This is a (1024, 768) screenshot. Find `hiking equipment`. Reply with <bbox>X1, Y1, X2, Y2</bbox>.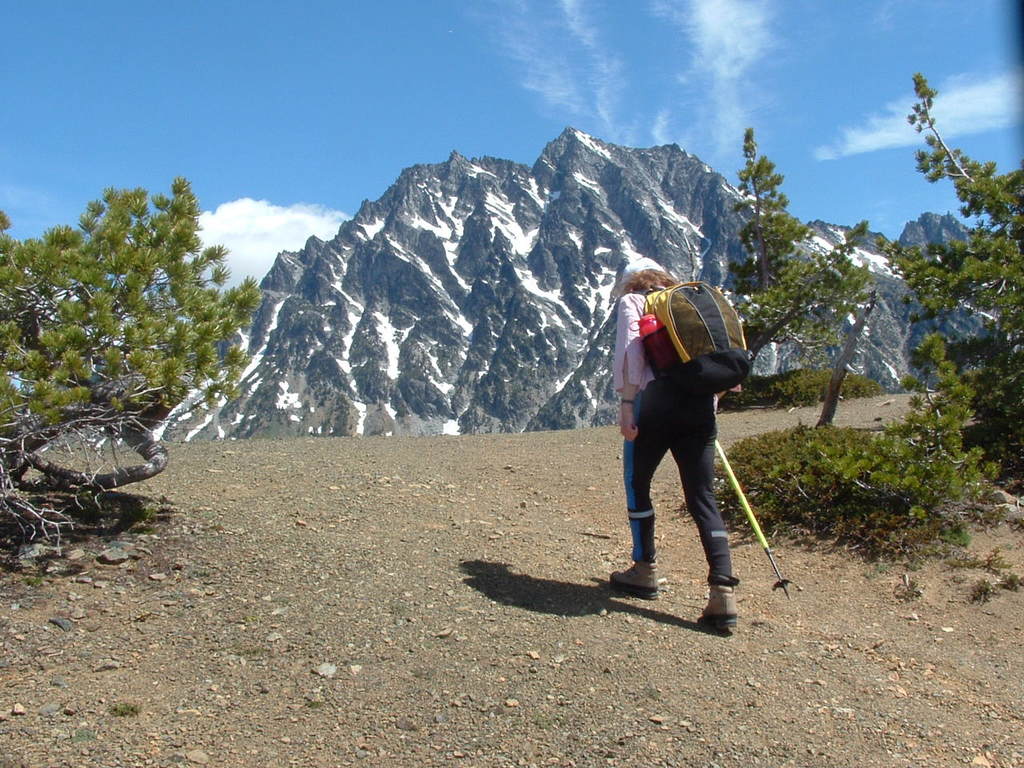
<bbox>712, 434, 802, 606</bbox>.
